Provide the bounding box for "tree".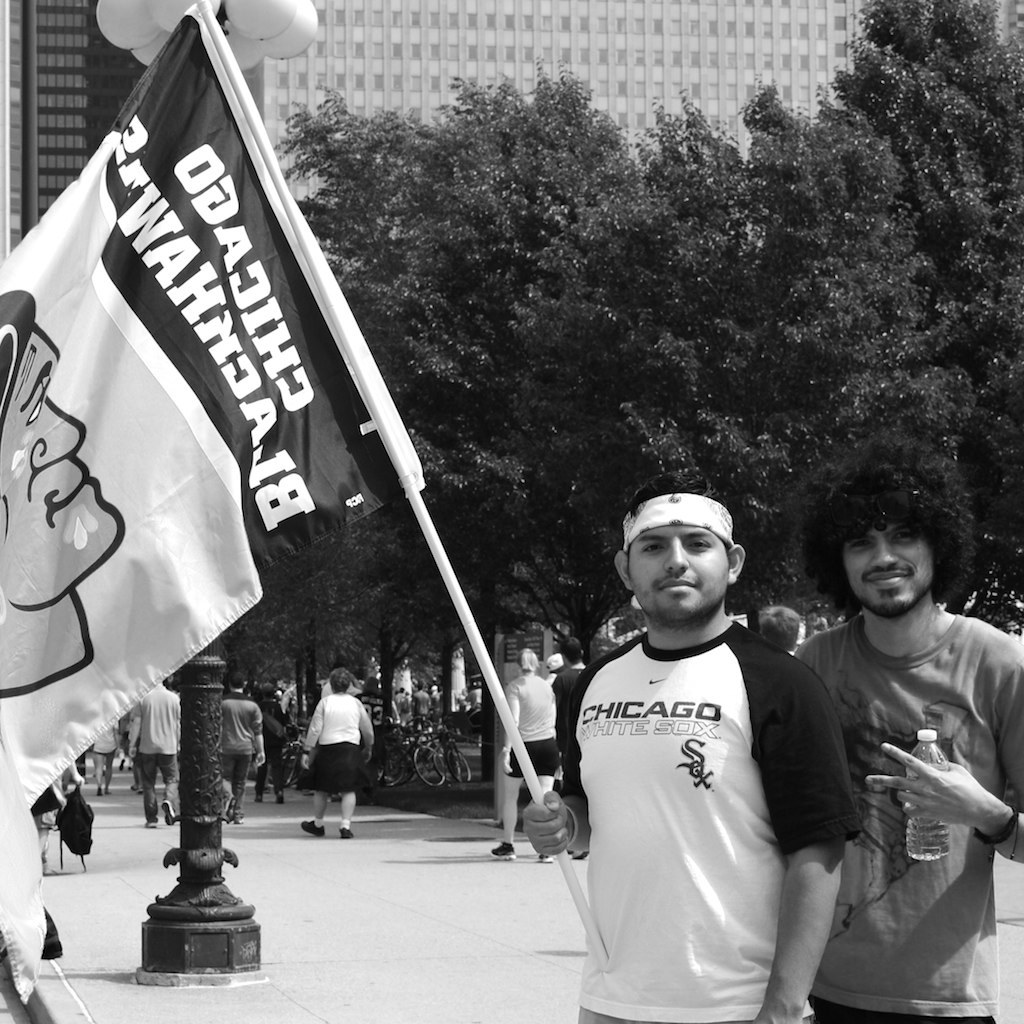
[left=268, top=0, right=1023, bottom=795].
